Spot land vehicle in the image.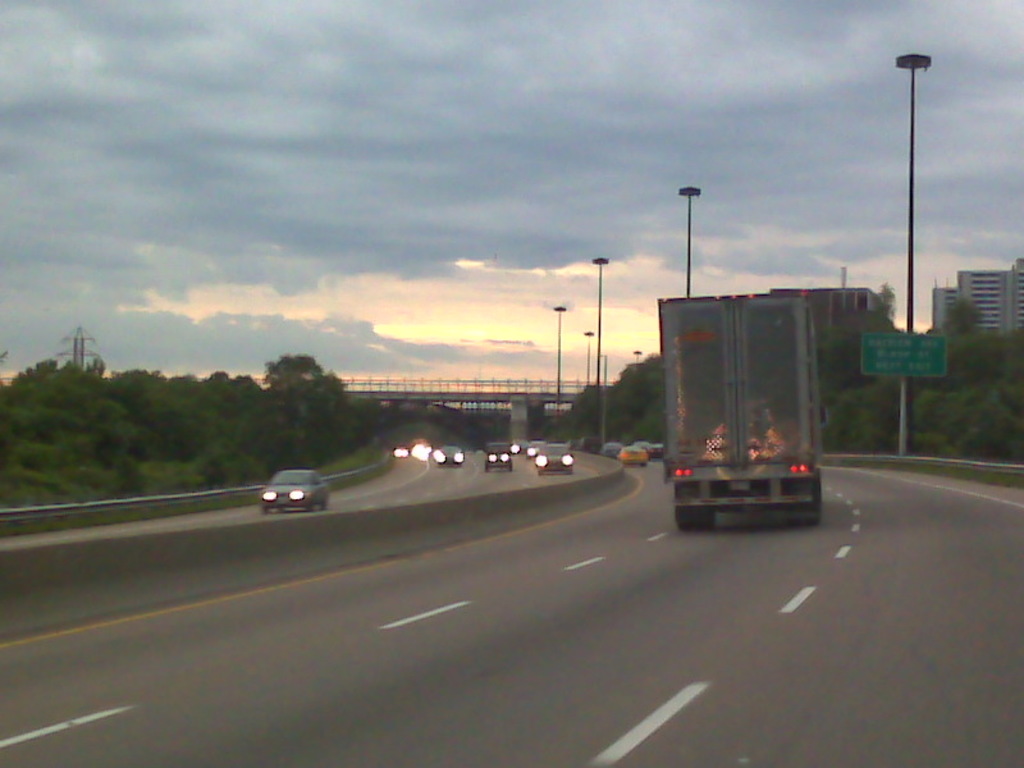
land vehicle found at bbox(618, 445, 649, 467).
